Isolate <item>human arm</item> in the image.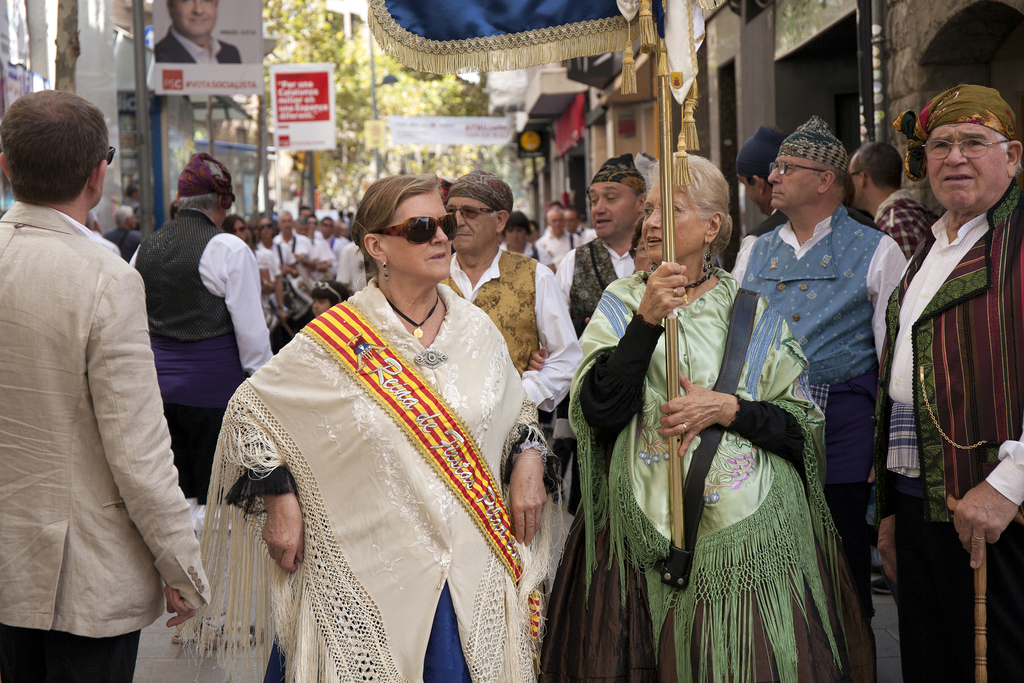
Isolated region: 216/234/273/375.
